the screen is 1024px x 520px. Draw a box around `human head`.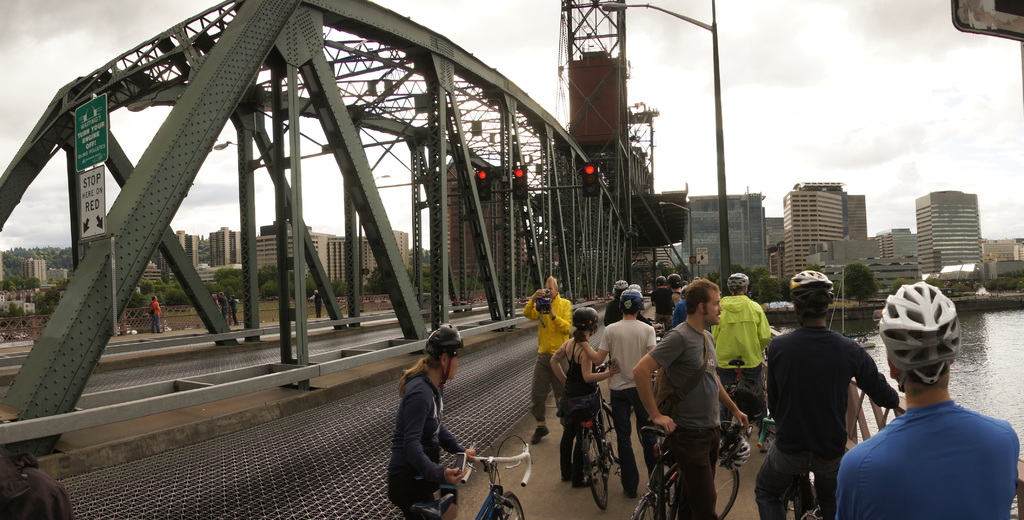
(x1=685, y1=275, x2=723, y2=326).
